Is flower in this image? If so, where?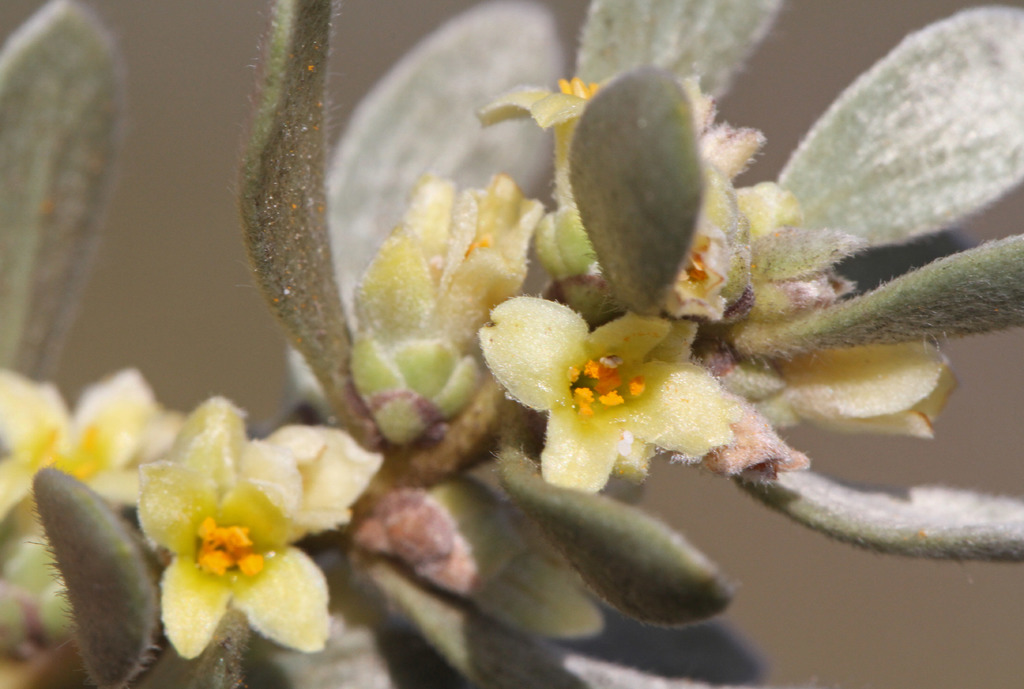
Yes, at x1=246, y1=416, x2=399, y2=530.
